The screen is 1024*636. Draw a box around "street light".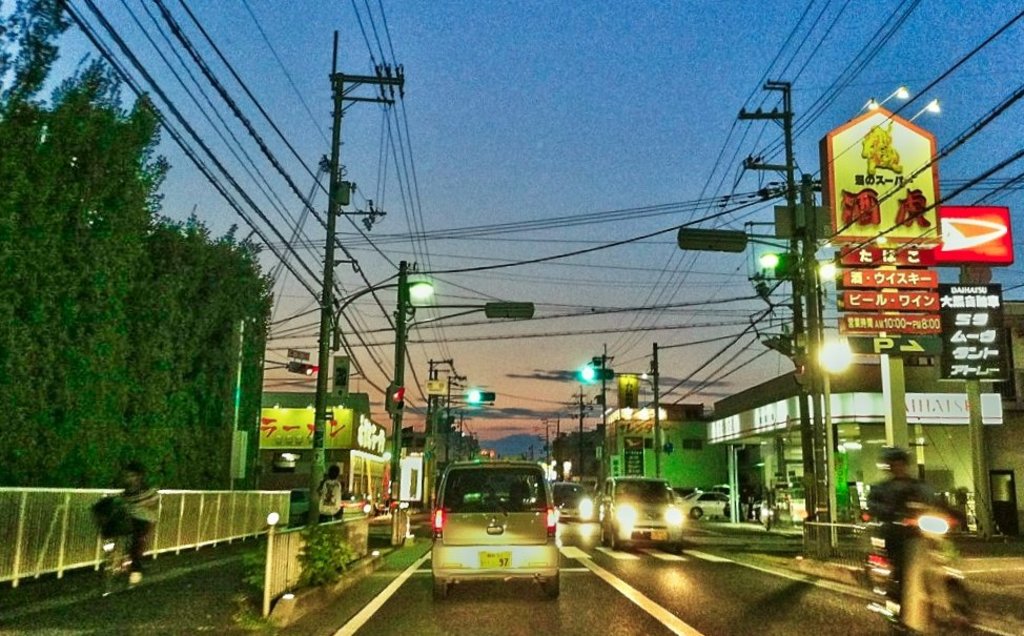
locate(757, 249, 836, 553).
